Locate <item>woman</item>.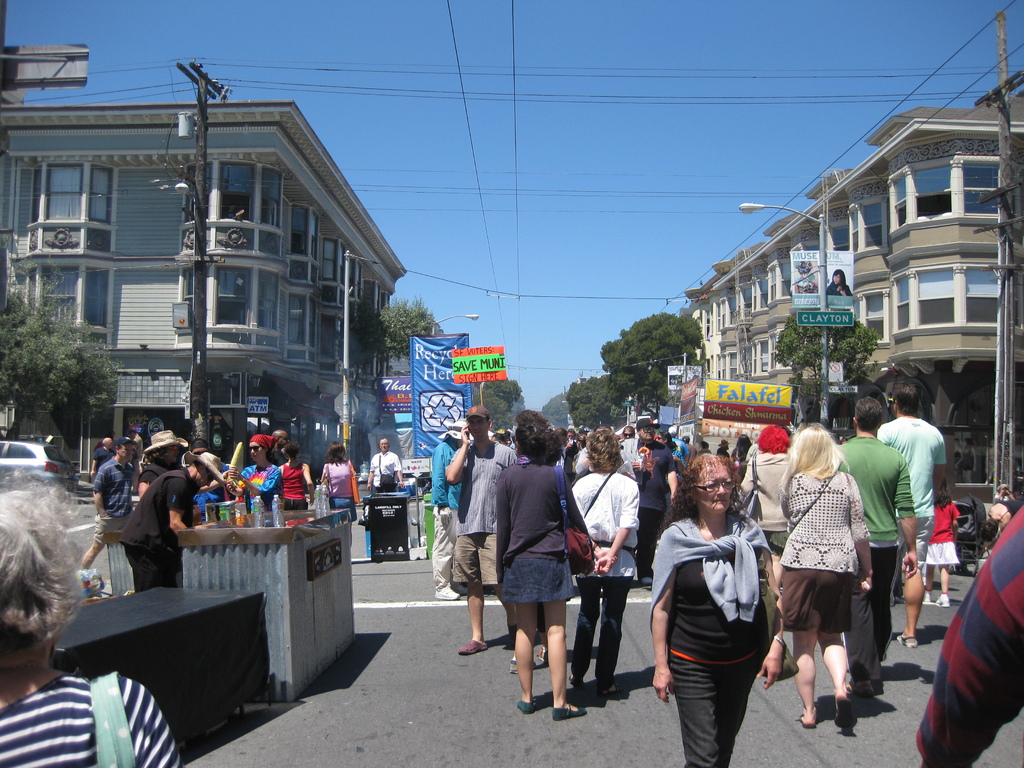
Bounding box: x1=0, y1=479, x2=181, y2=767.
